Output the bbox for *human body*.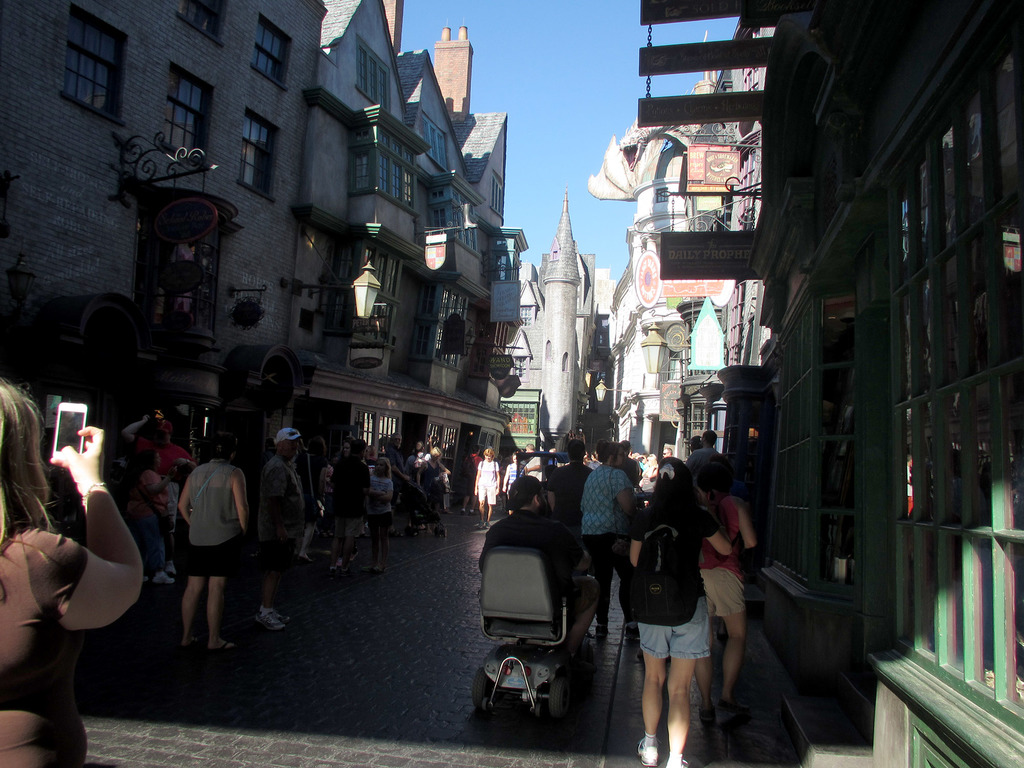
rect(157, 422, 248, 689).
